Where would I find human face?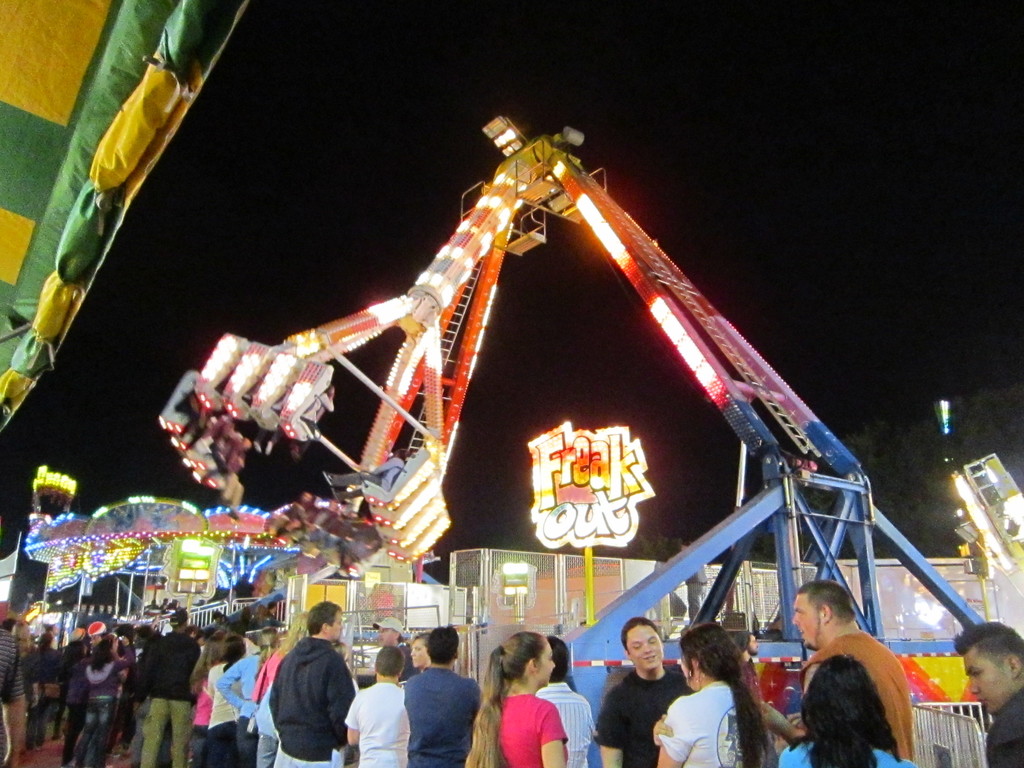
At select_region(409, 639, 428, 671).
